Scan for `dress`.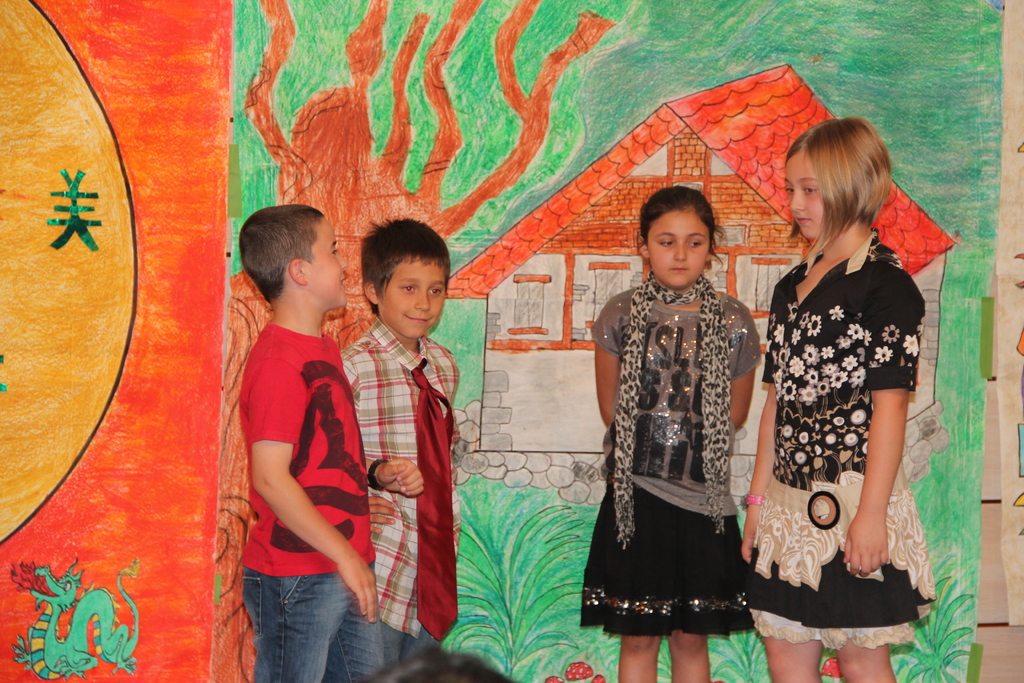
Scan result: box=[748, 226, 937, 653].
